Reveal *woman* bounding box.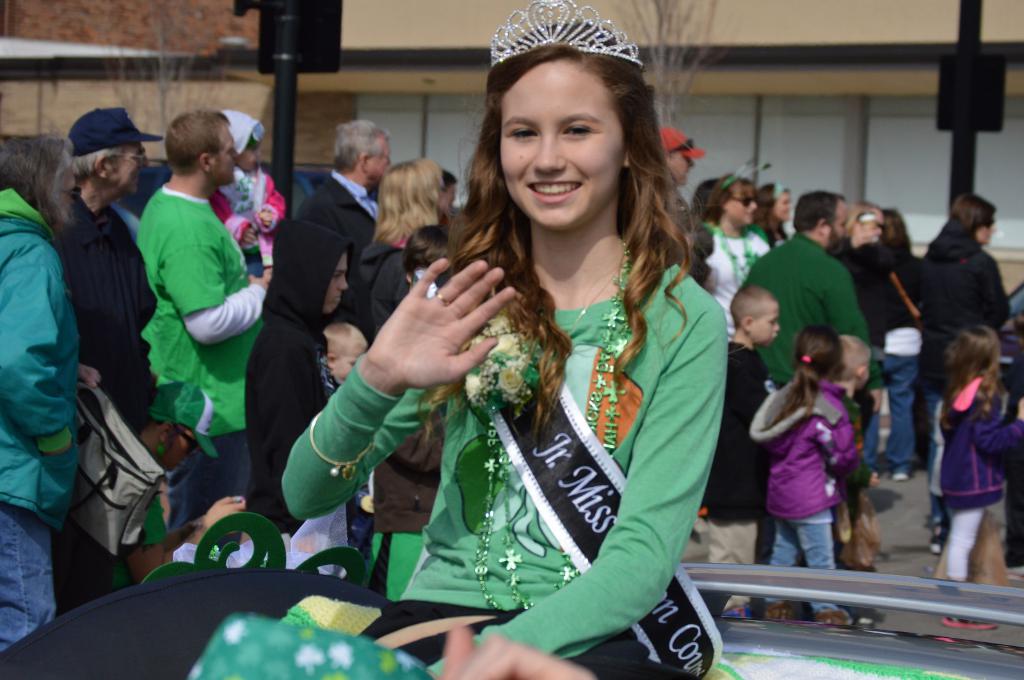
Revealed: <bbox>335, 43, 755, 664</bbox>.
